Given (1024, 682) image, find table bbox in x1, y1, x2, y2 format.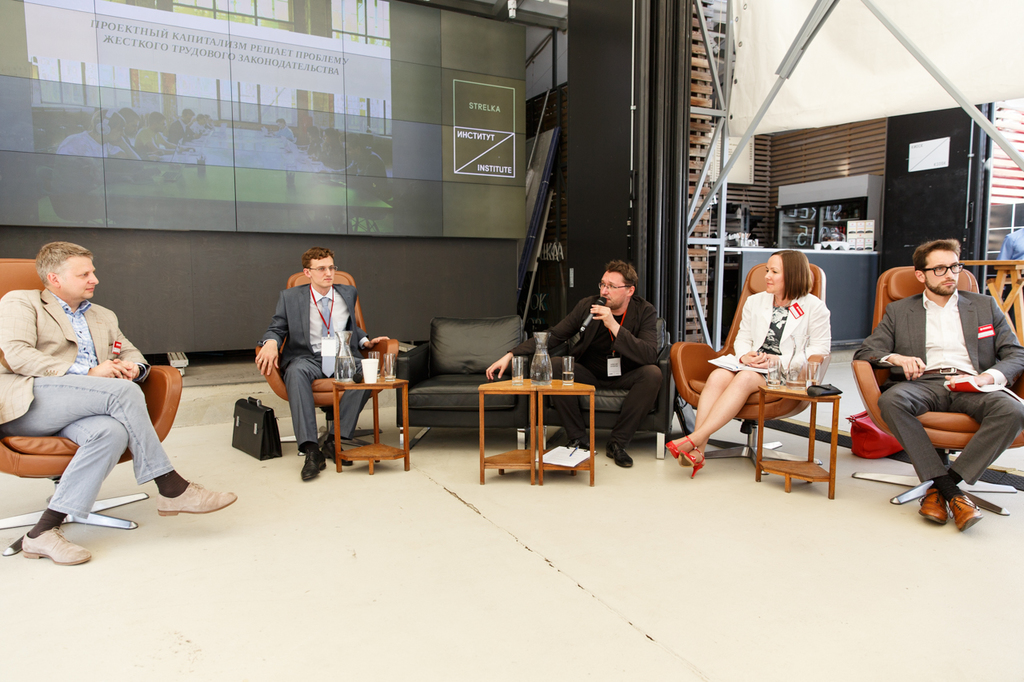
474, 375, 593, 485.
